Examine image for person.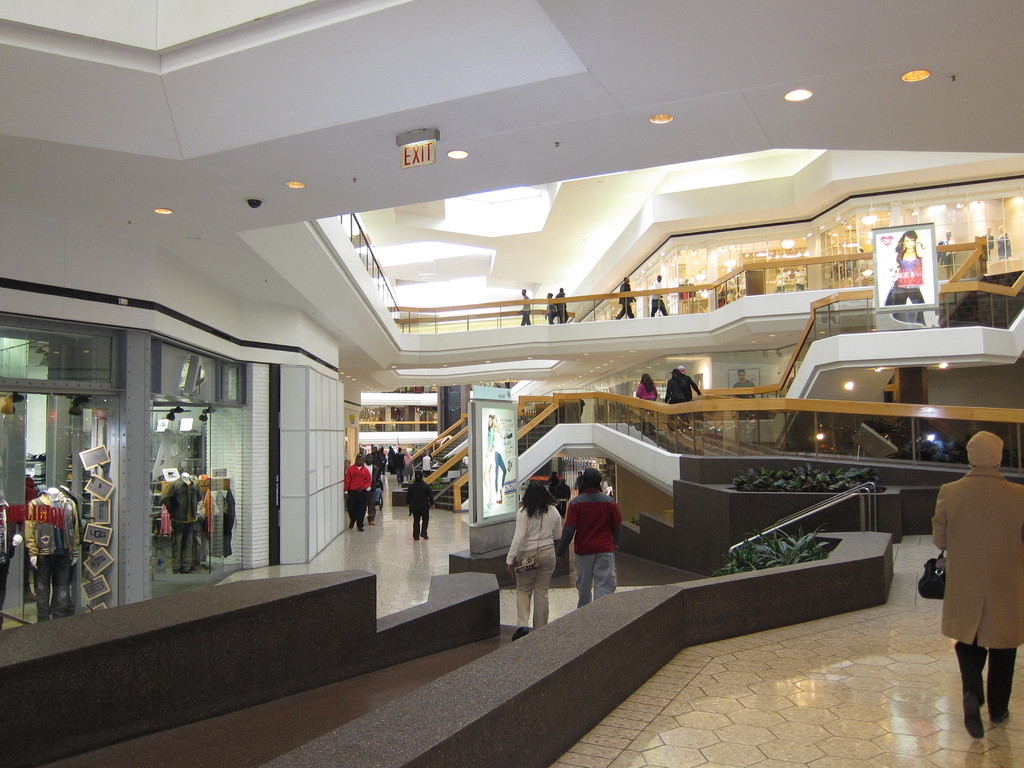
Examination result: [607,485,618,499].
